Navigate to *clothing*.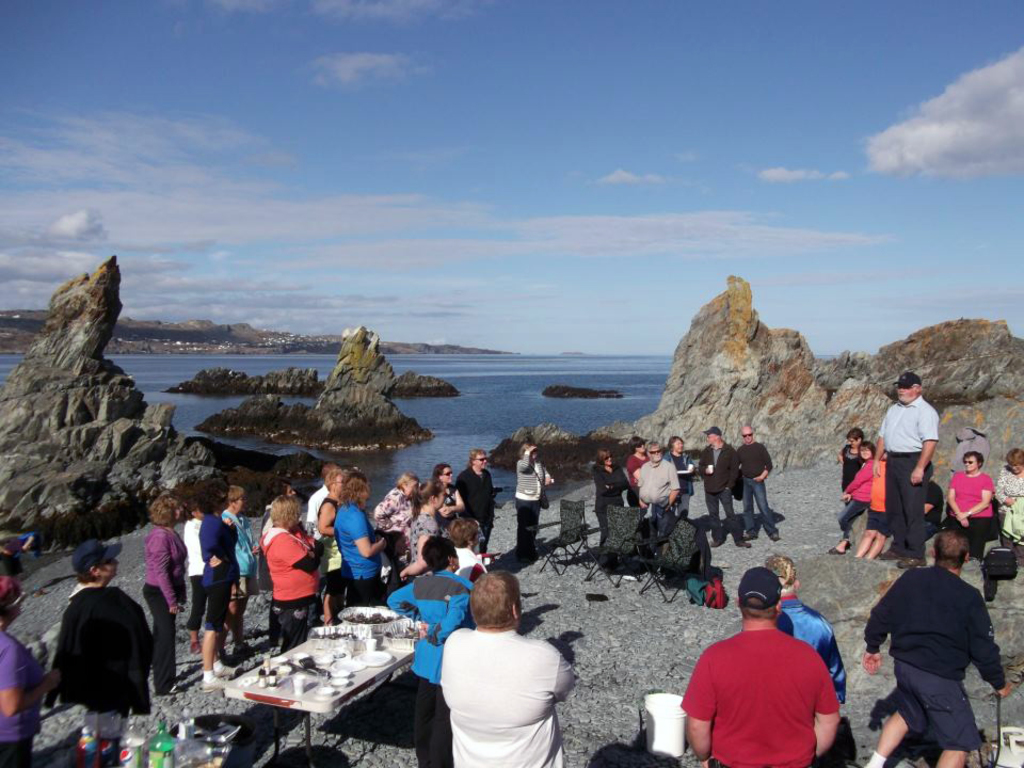
Navigation target: pyautogui.locateOnScreen(2, 631, 46, 759).
